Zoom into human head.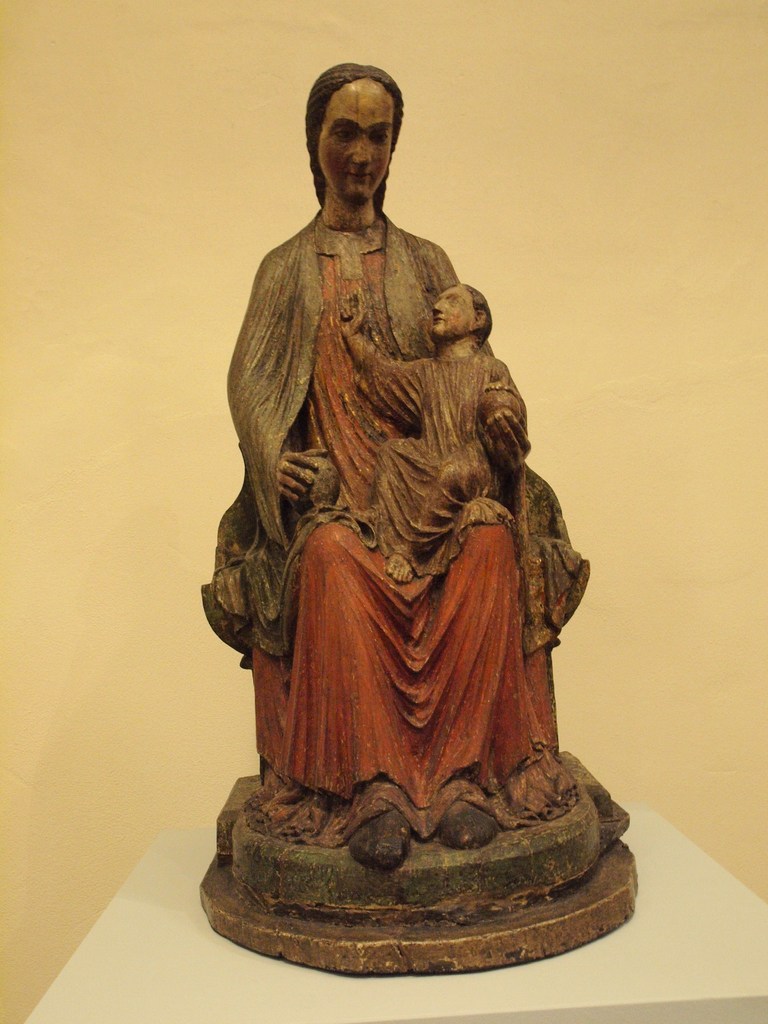
Zoom target: (x1=299, y1=63, x2=415, y2=207).
